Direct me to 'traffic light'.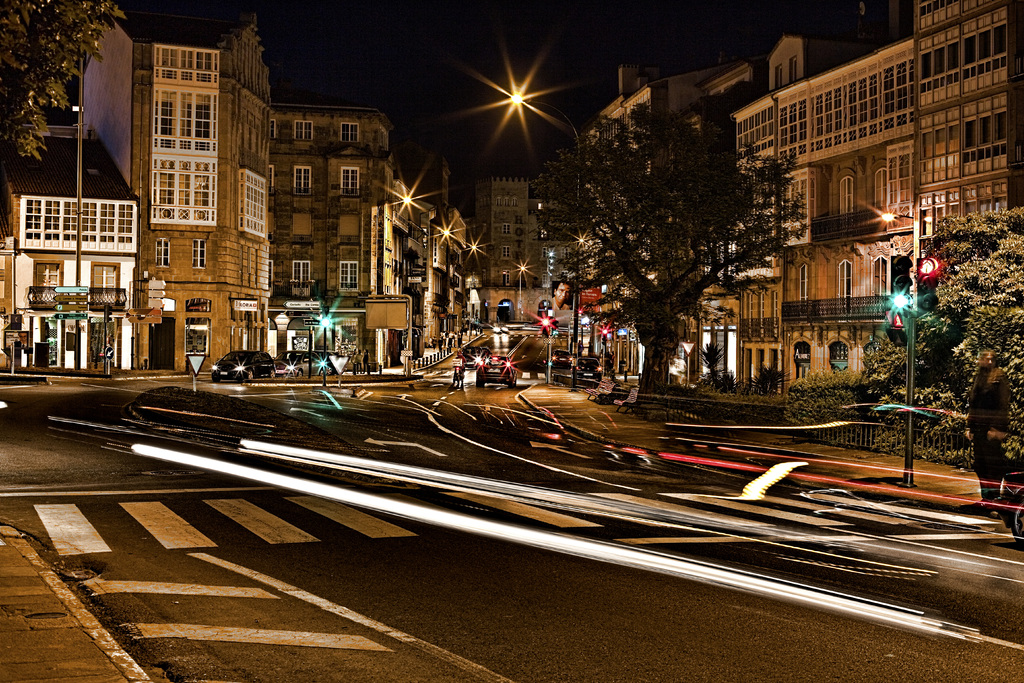
Direction: <region>884, 312, 907, 347</region>.
